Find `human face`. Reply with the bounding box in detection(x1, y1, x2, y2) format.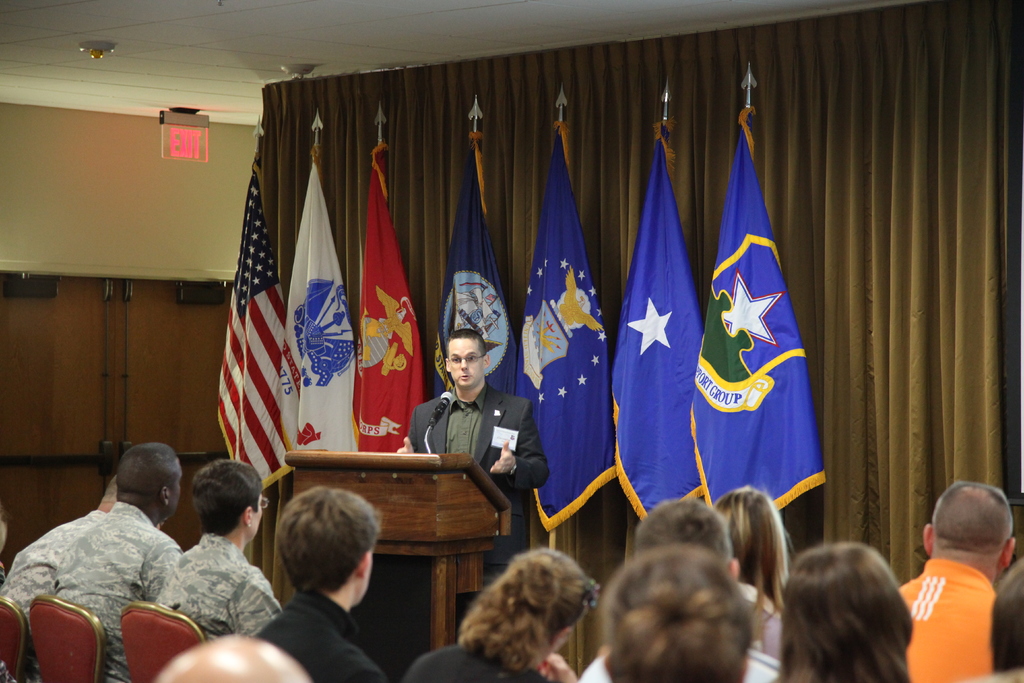
detection(451, 339, 483, 389).
